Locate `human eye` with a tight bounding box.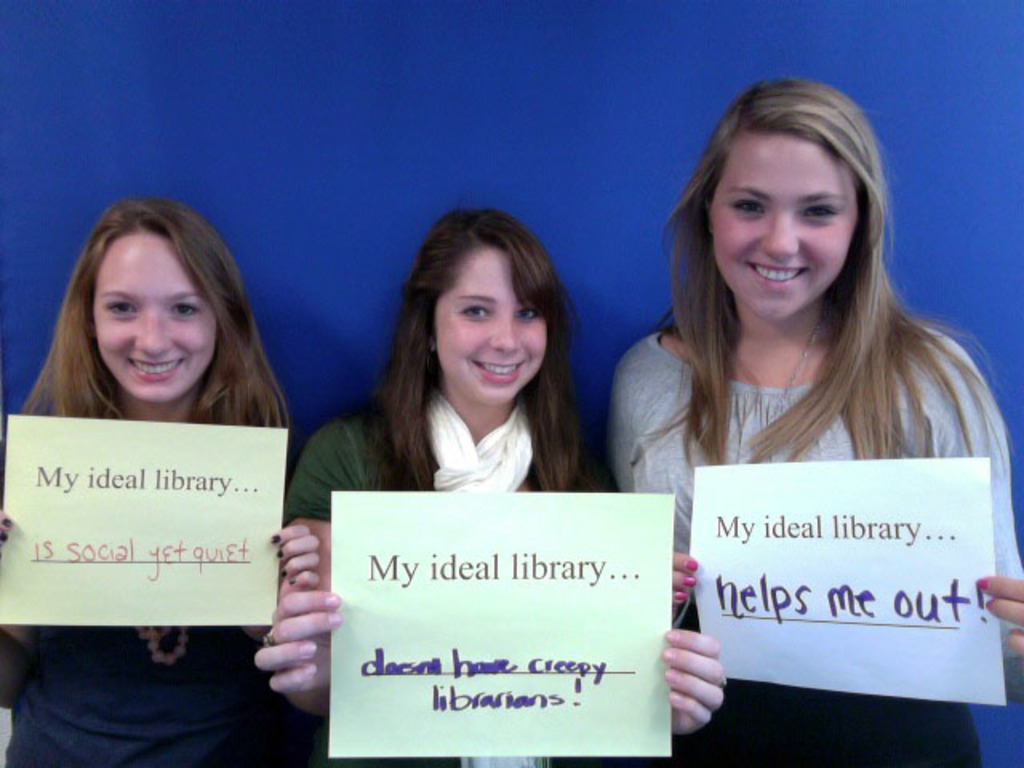
461:302:496:323.
